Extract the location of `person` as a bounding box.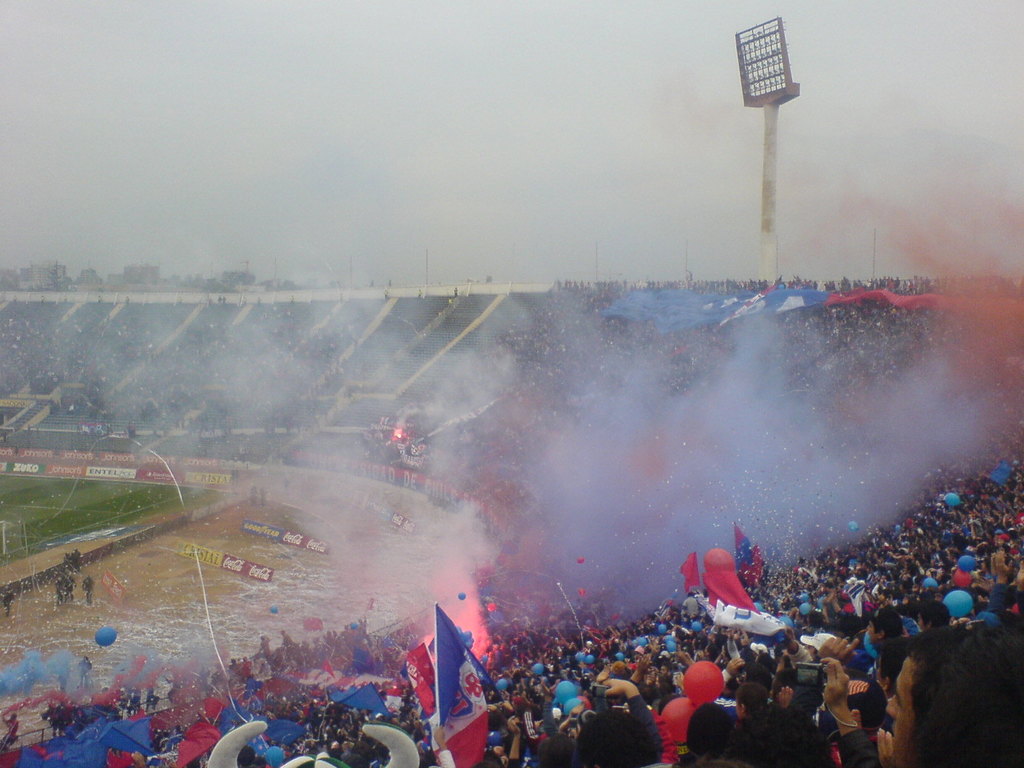
(left=1, top=300, right=202, bottom=412).
